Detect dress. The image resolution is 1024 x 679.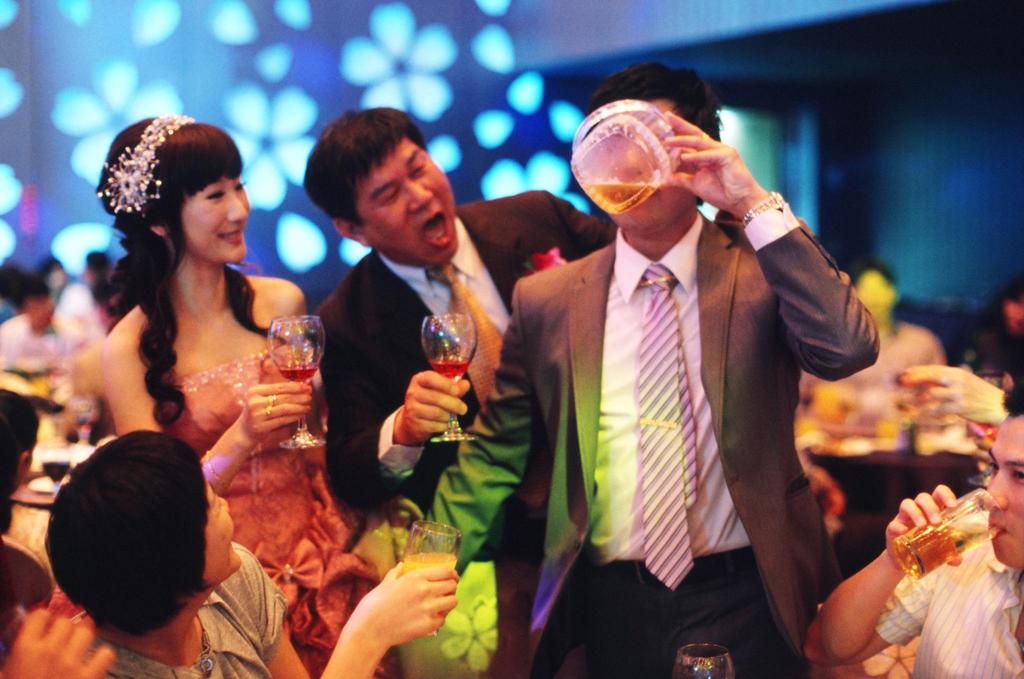
detection(180, 351, 369, 678).
